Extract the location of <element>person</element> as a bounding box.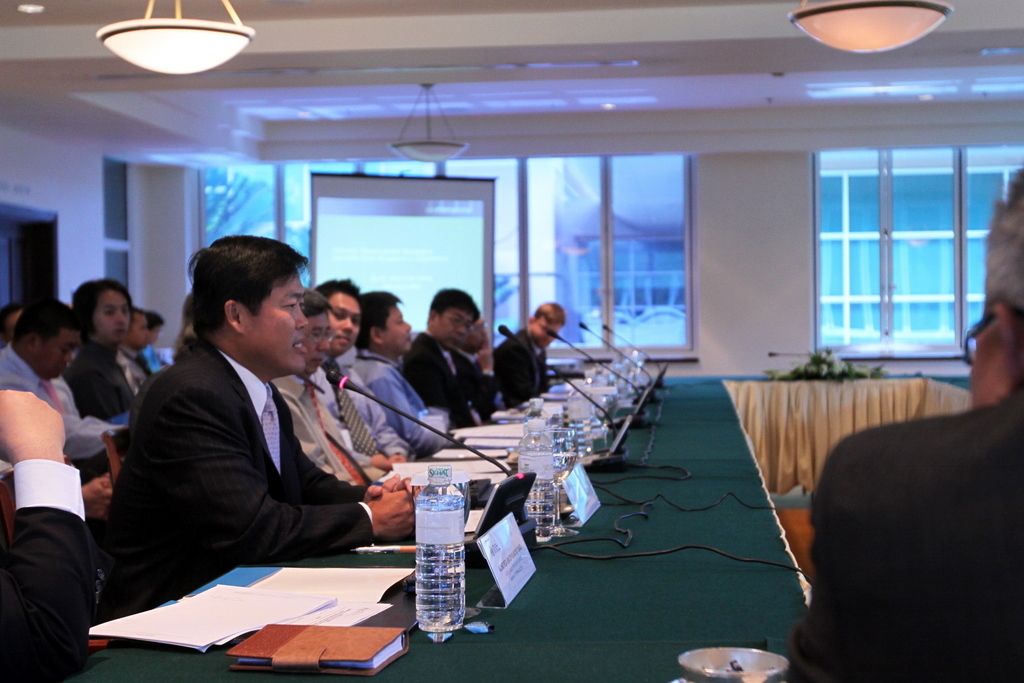
(left=779, top=165, right=1023, bottom=682).
